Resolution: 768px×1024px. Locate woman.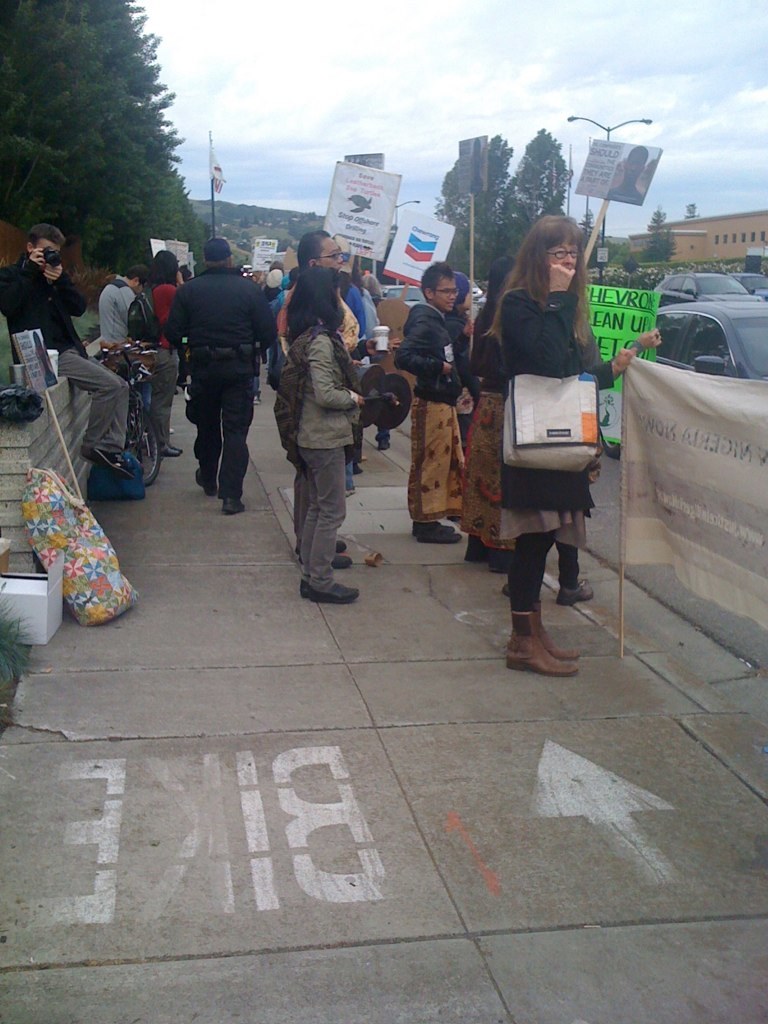
bbox=[449, 256, 509, 575].
